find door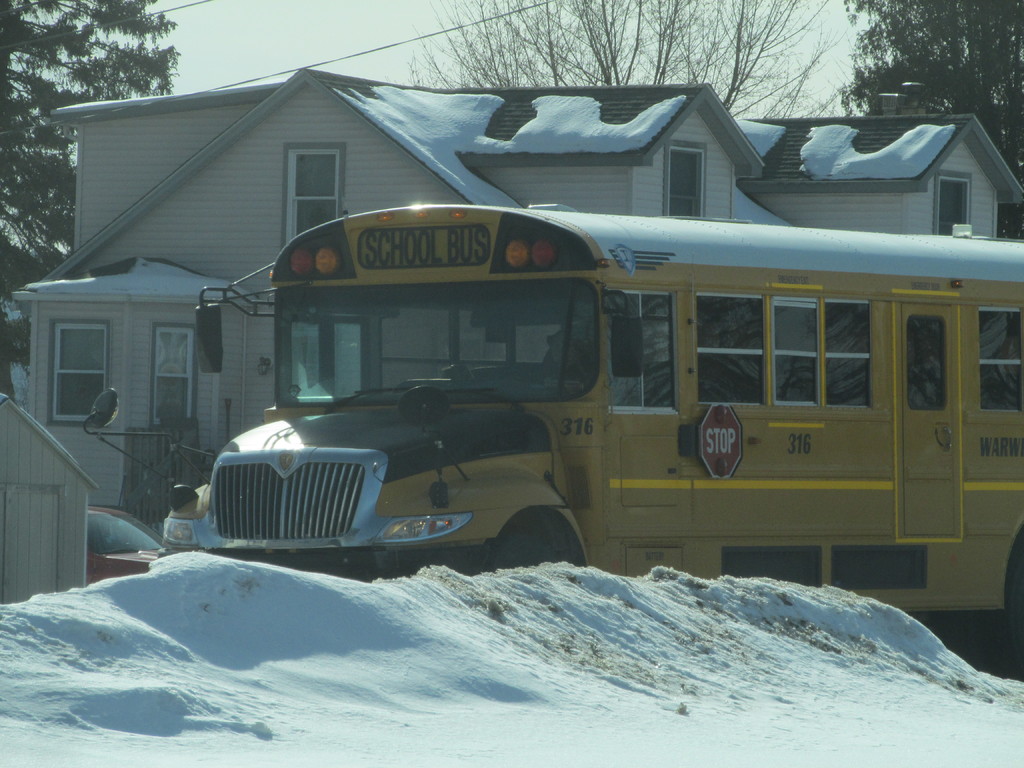
rect(607, 291, 692, 529)
